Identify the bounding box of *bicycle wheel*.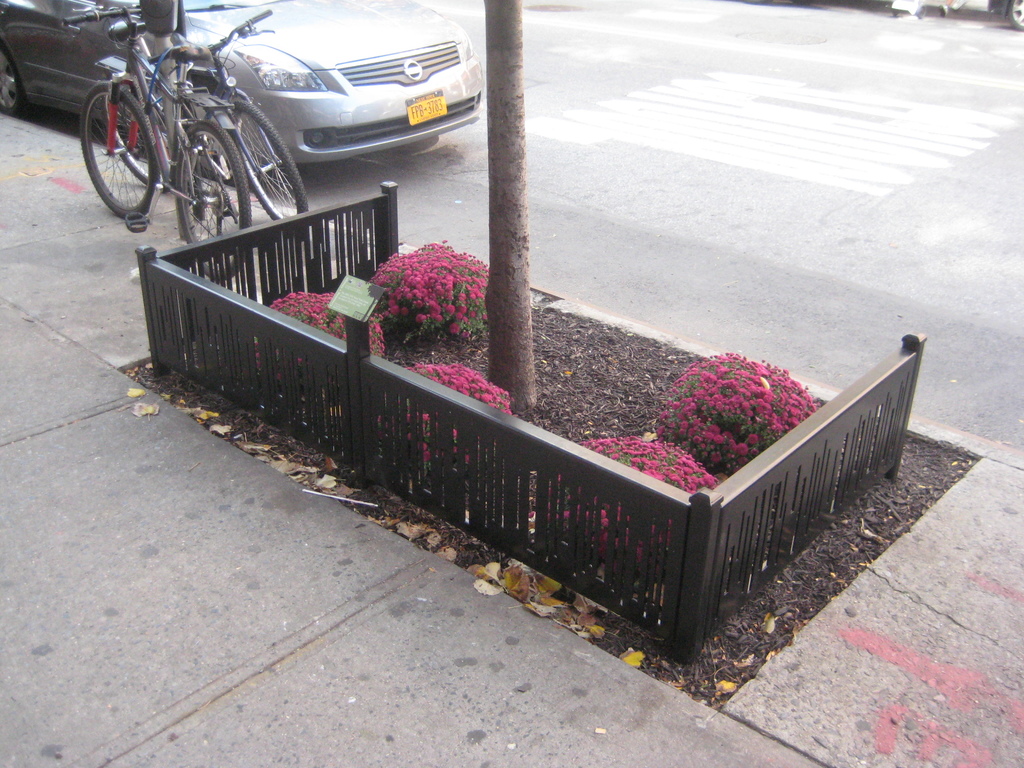
pyautogui.locateOnScreen(102, 71, 163, 190).
